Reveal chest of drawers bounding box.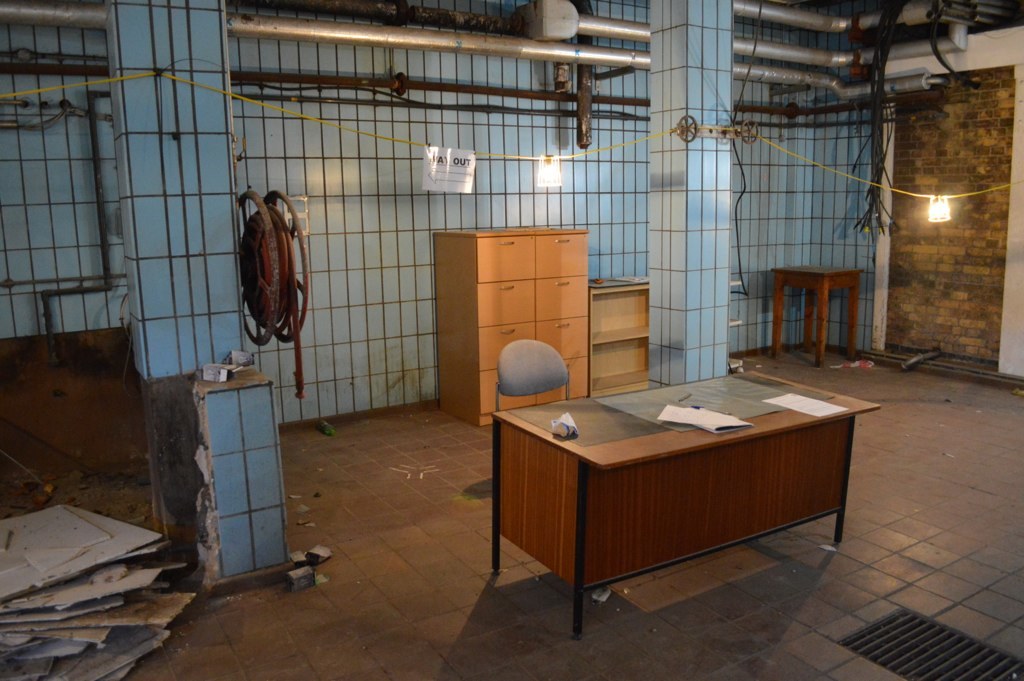
Revealed: 491/368/885/642.
